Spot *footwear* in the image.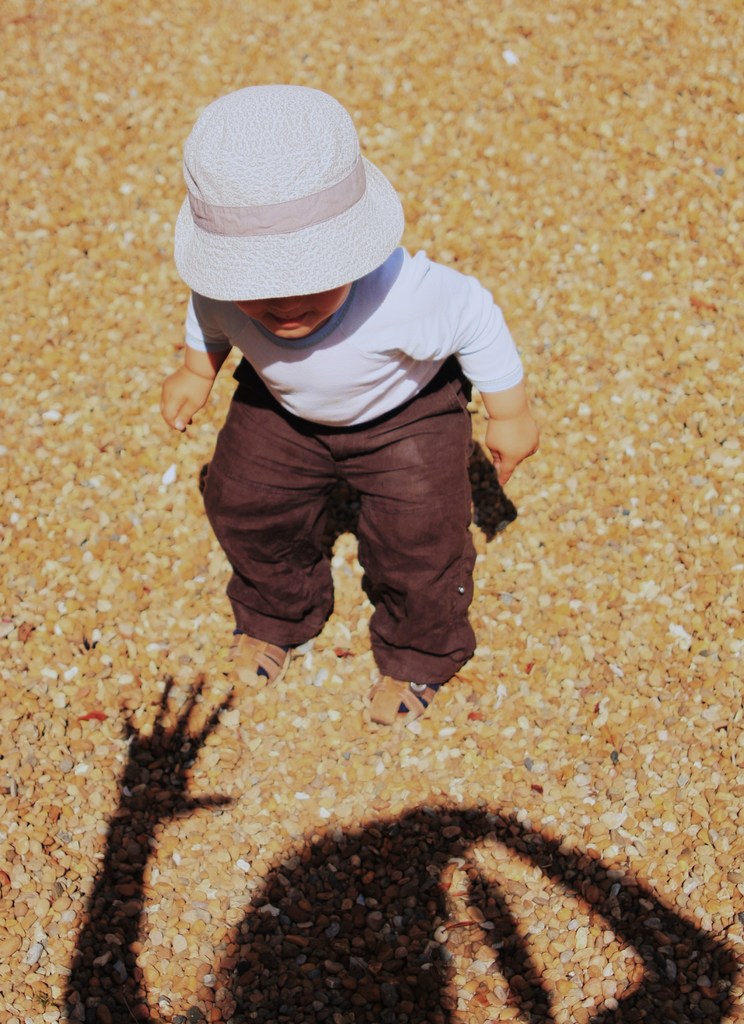
*footwear* found at (x1=352, y1=671, x2=453, y2=739).
